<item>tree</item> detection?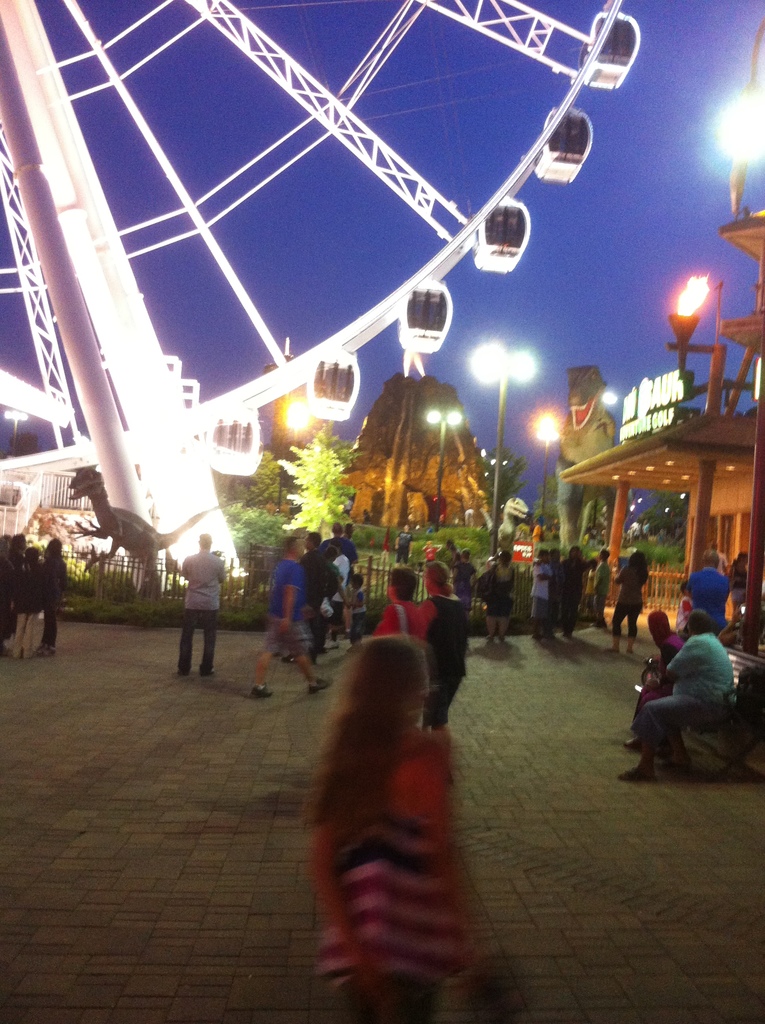
[477, 438, 535, 519]
